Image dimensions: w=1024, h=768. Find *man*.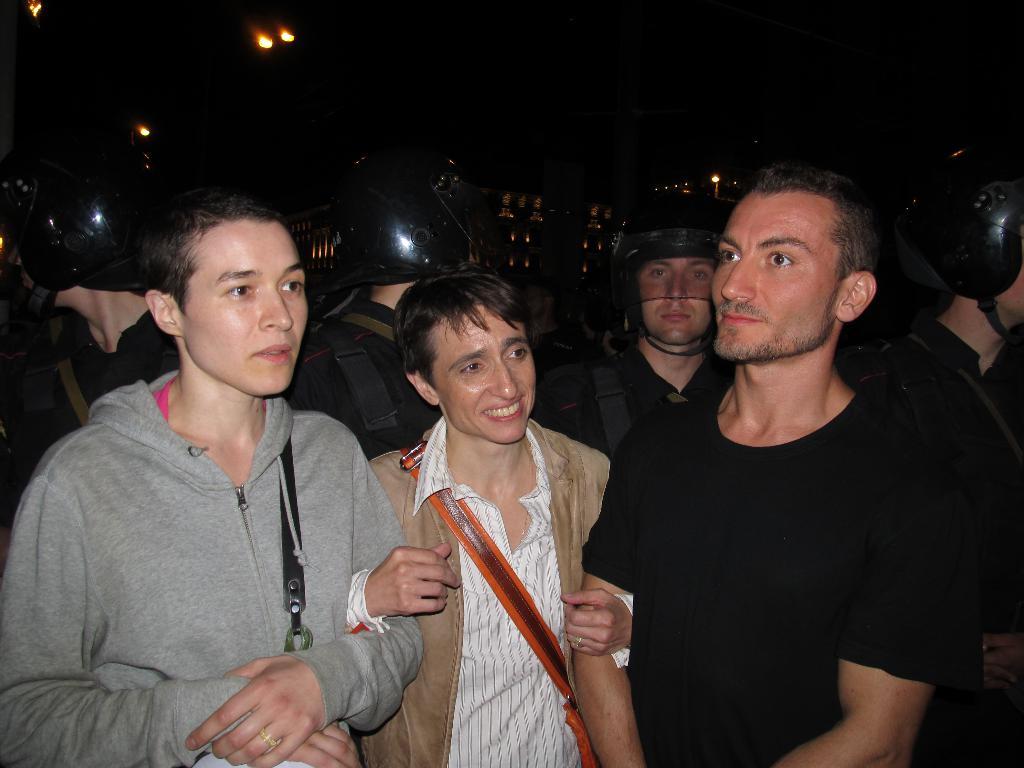
(left=567, top=146, right=1002, bottom=762).
